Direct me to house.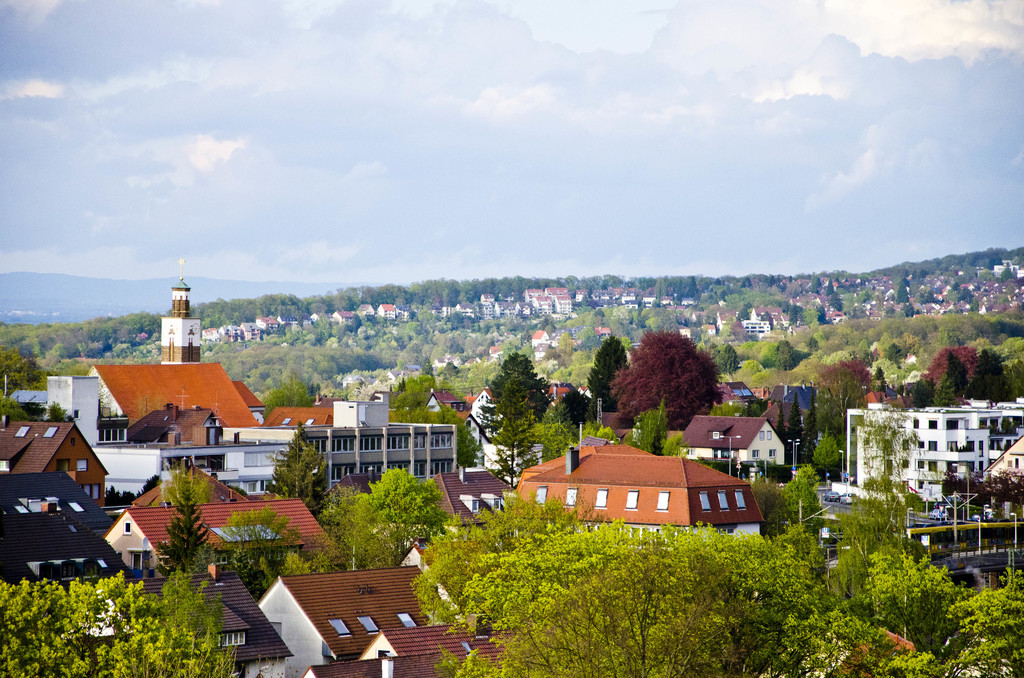
Direction: <box>753,385,774,407</box>.
